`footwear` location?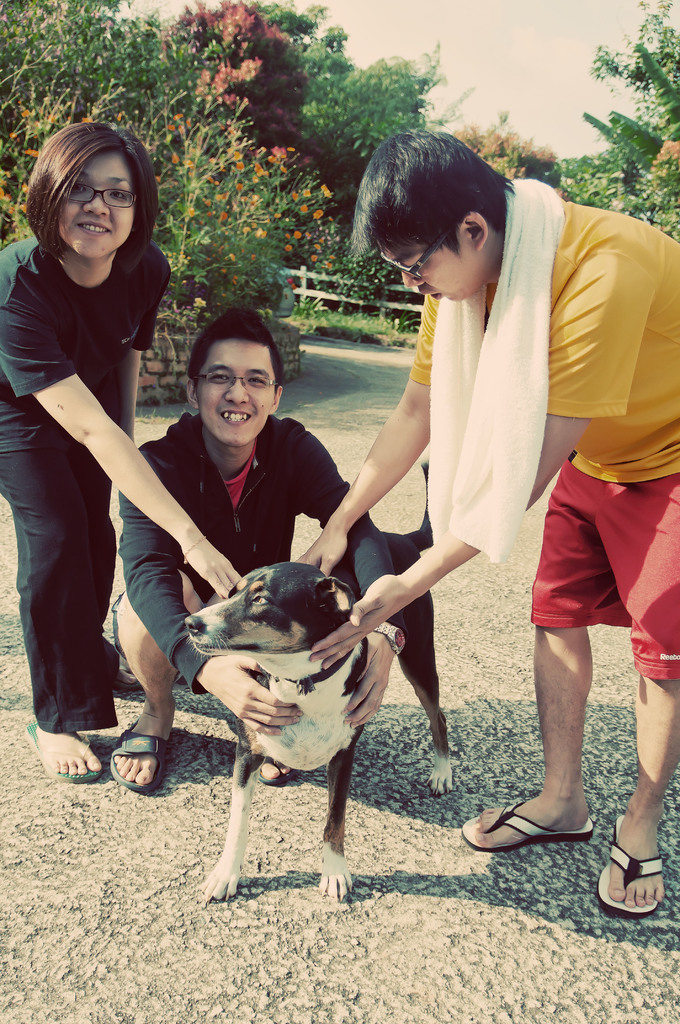
x1=108 y1=717 x2=173 y2=790
